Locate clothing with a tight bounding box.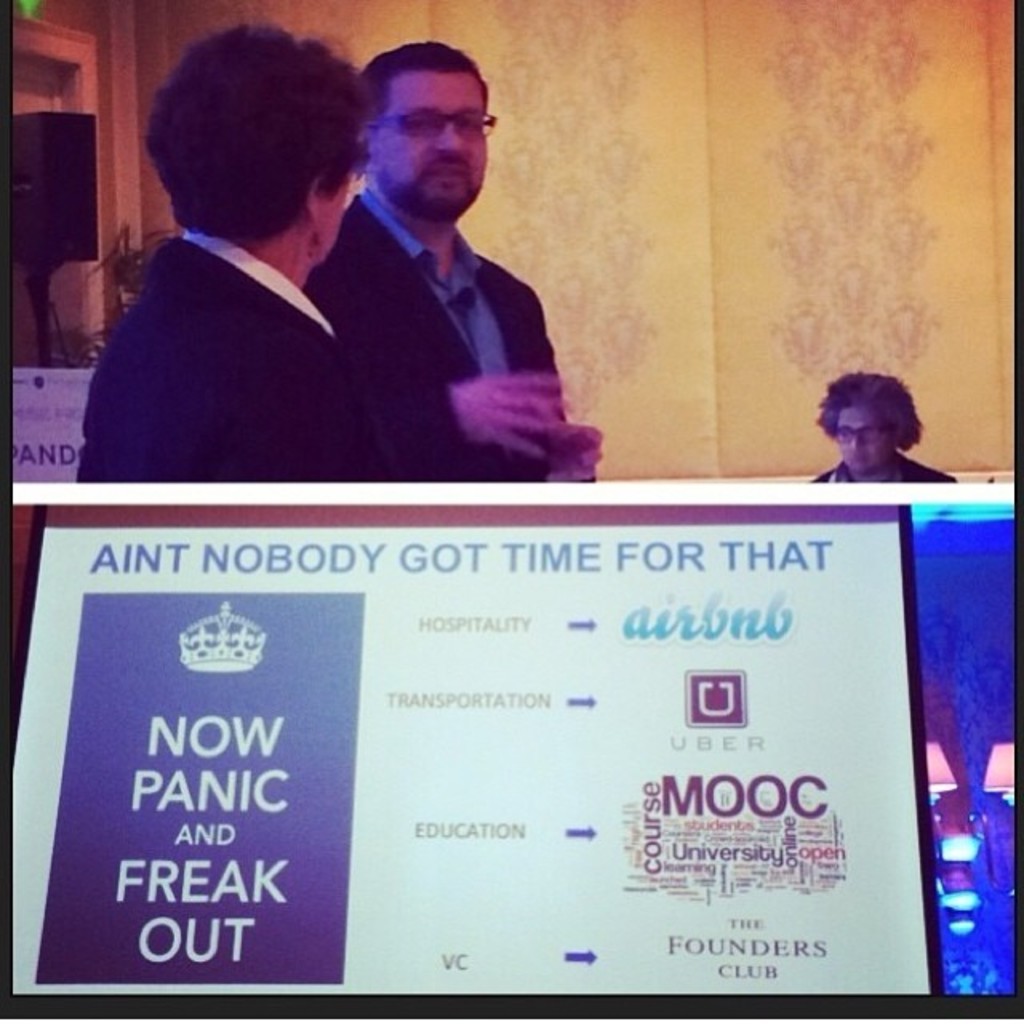
[x1=290, y1=187, x2=598, y2=477].
